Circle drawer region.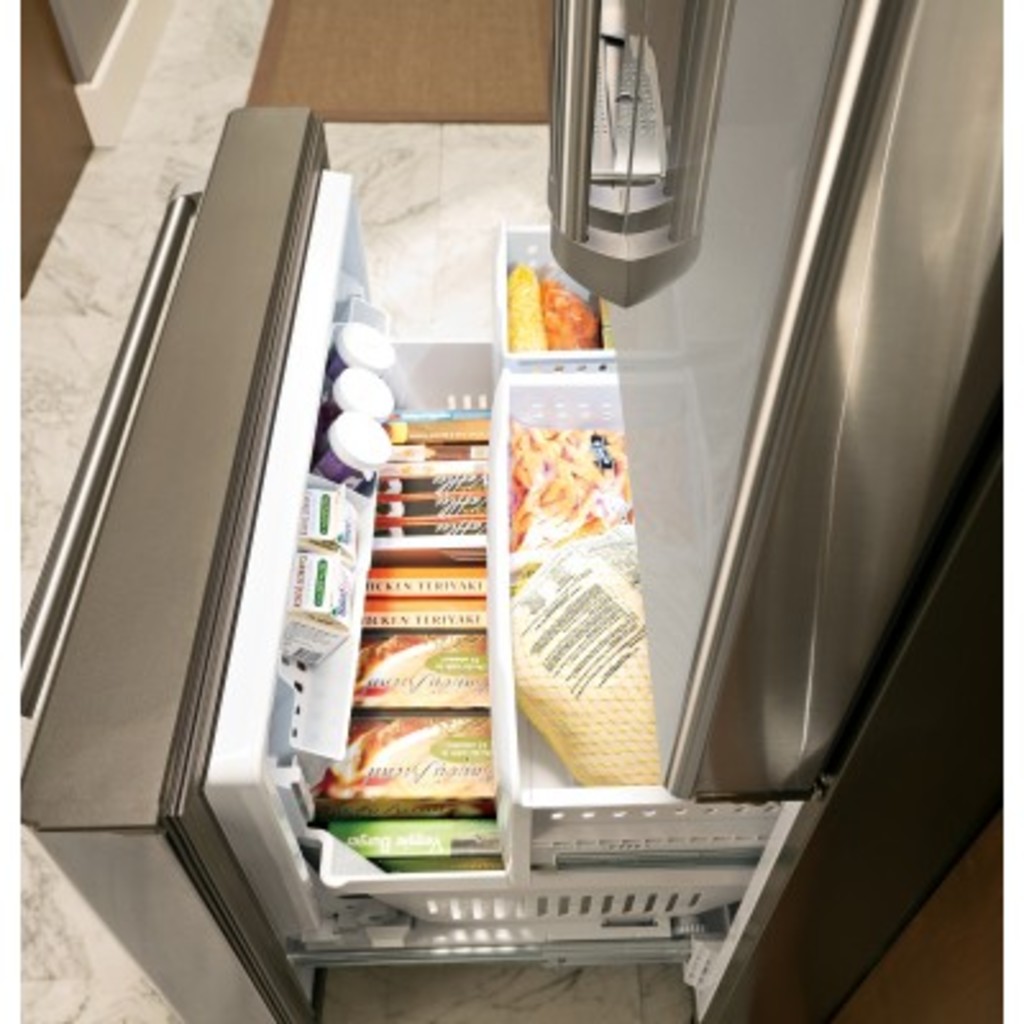
Region: 8,108,804,1021.
